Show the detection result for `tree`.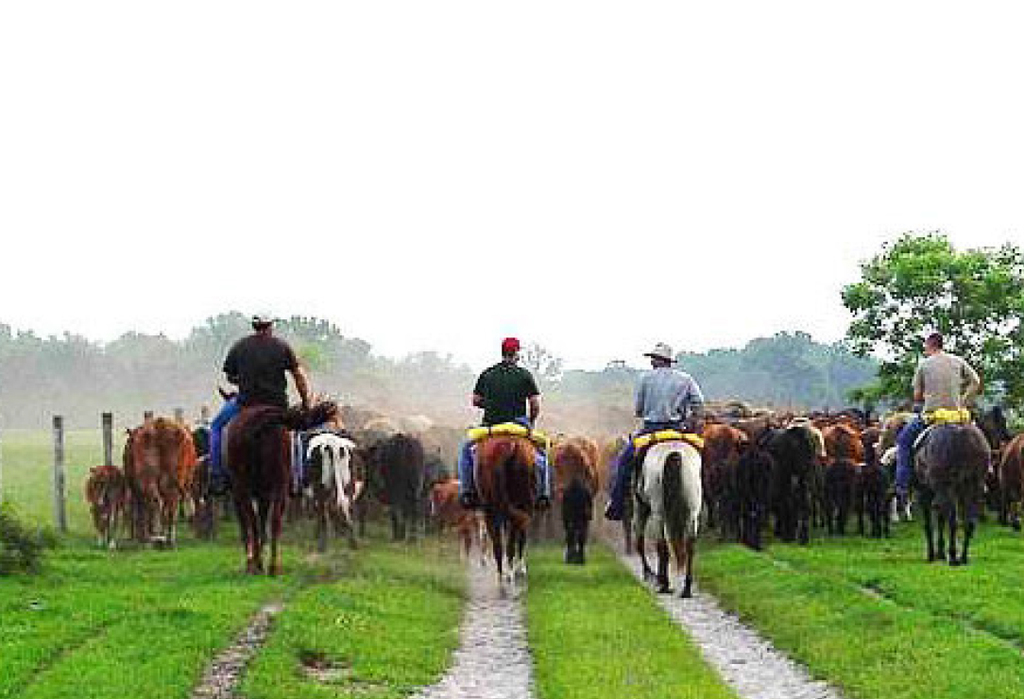
521 339 561 402.
